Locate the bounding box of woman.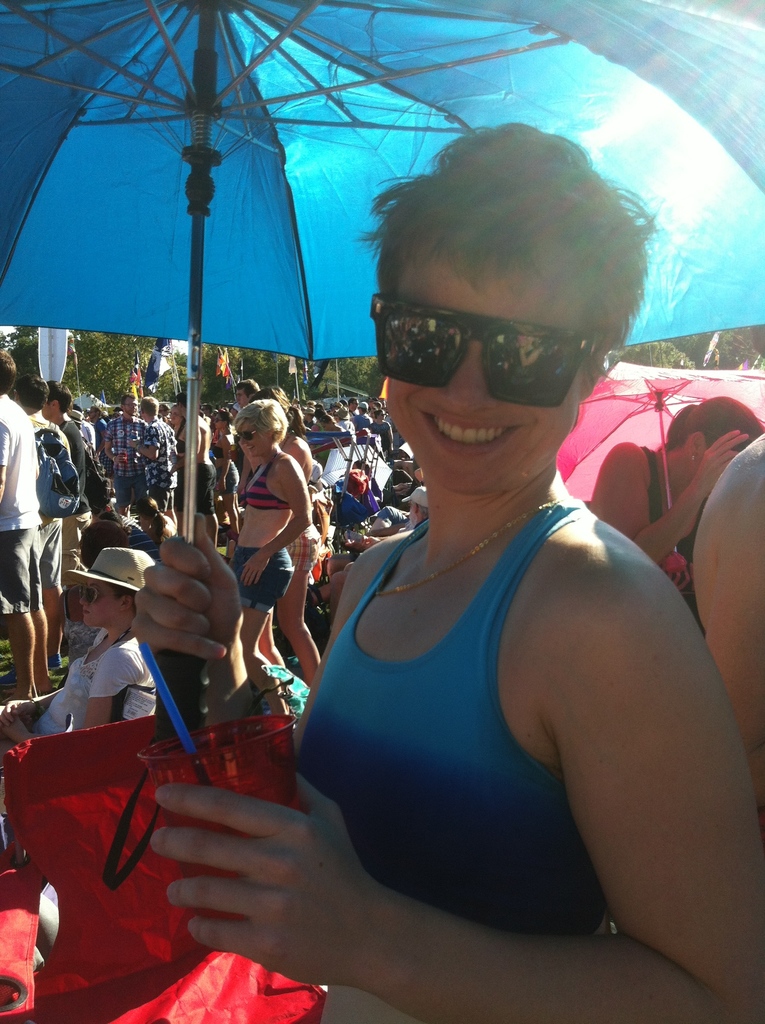
Bounding box: [x1=248, y1=384, x2=319, y2=691].
